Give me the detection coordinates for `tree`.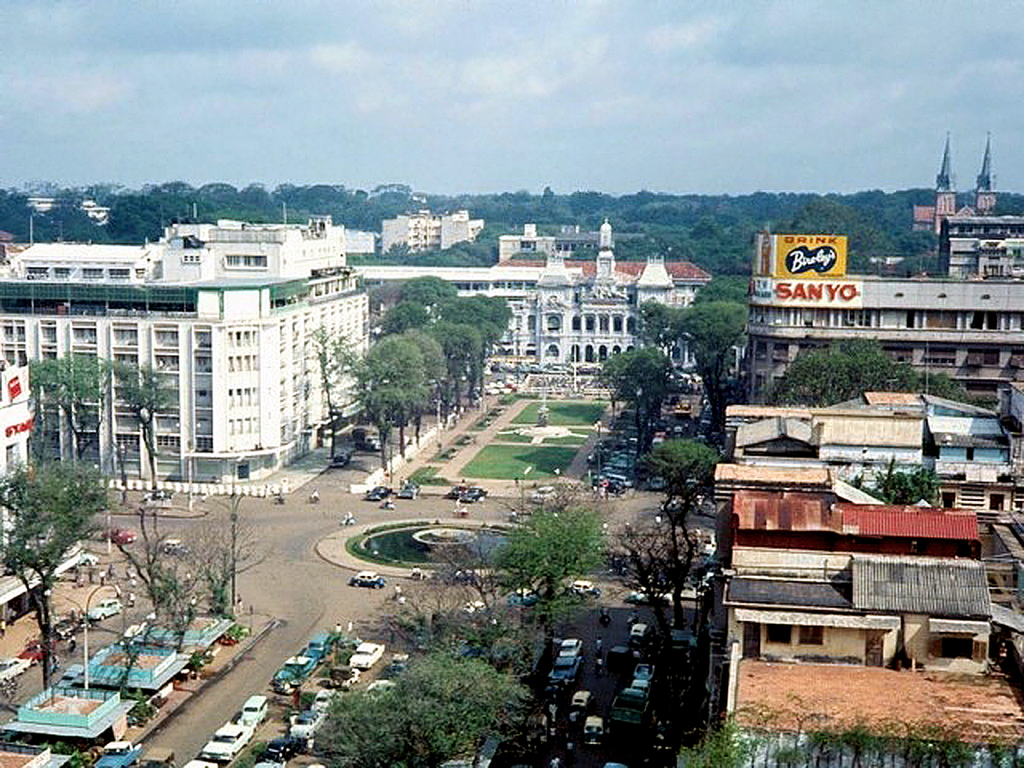
left=591, top=345, right=687, bottom=459.
